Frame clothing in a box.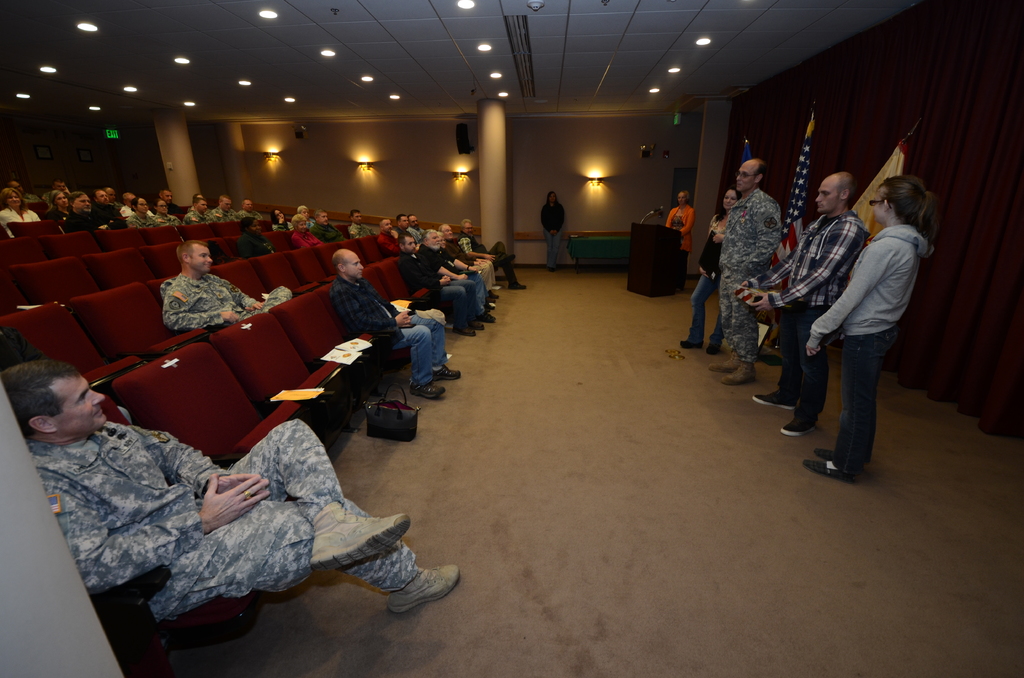
(left=208, top=206, right=238, bottom=220).
